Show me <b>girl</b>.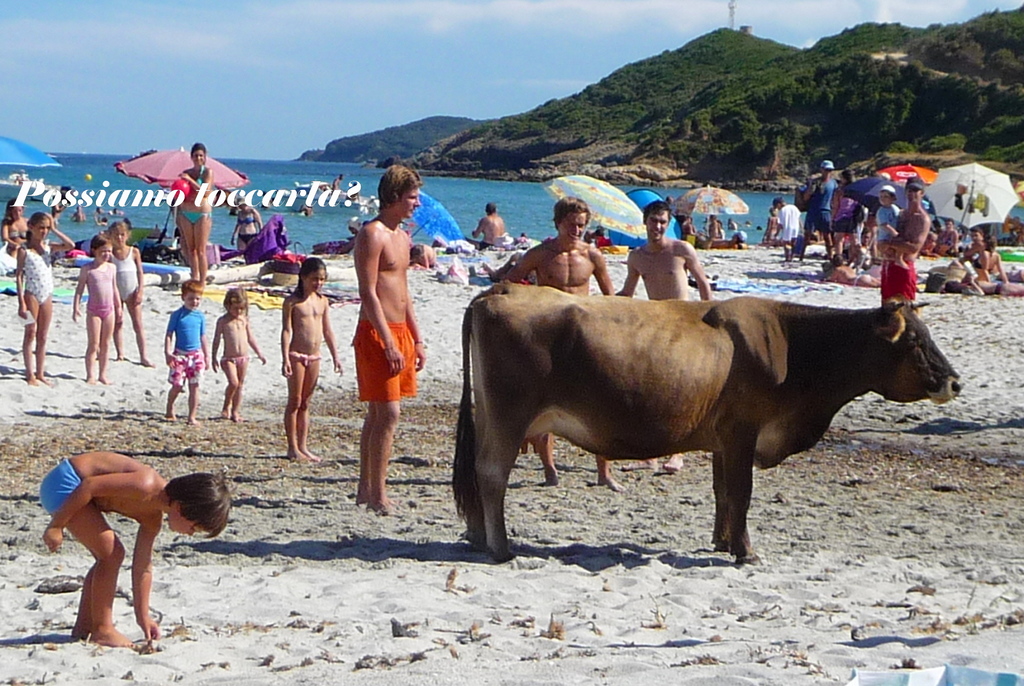
<b>girl</b> is here: [177, 141, 209, 287].
